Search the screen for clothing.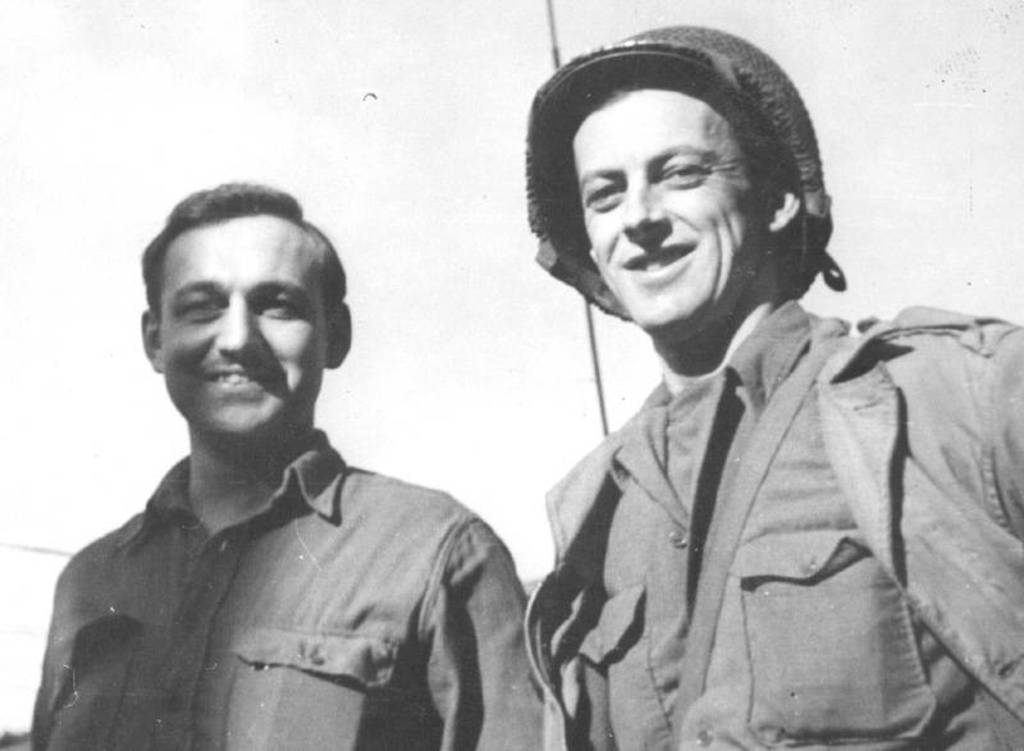
Found at [36, 434, 557, 750].
